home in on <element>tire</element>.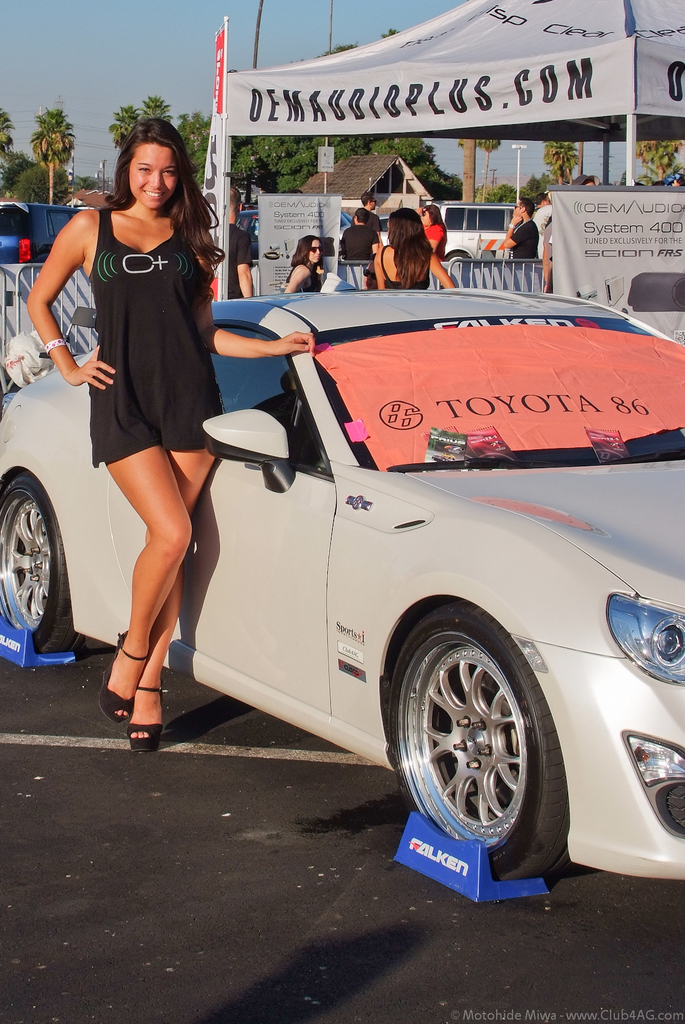
Homed in at x1=381, y1=594, x2=572, y2=893.
